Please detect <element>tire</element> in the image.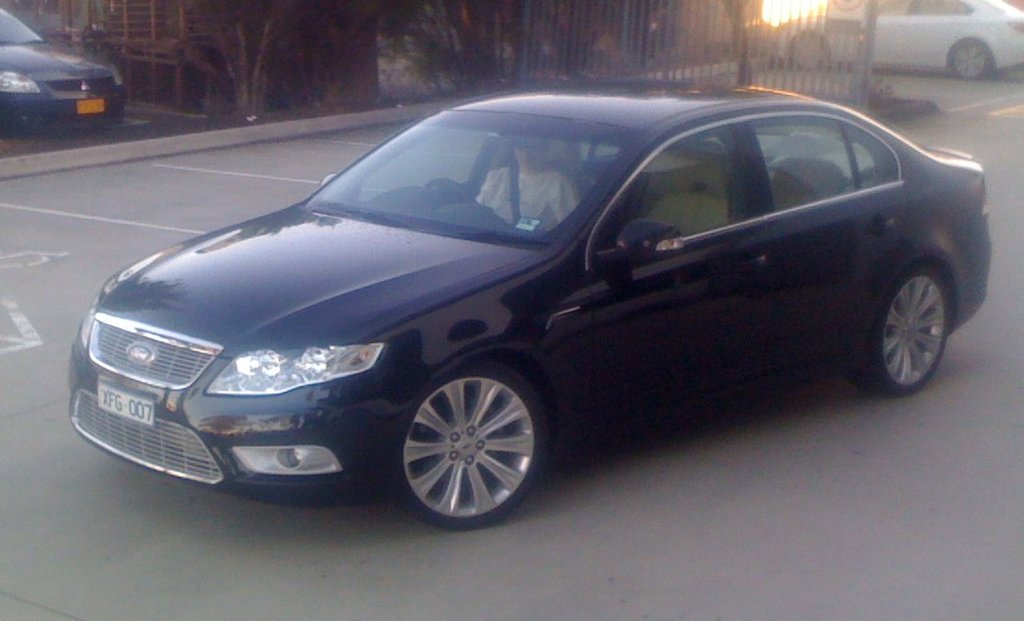
select_region(947, 42, 991, 78).
